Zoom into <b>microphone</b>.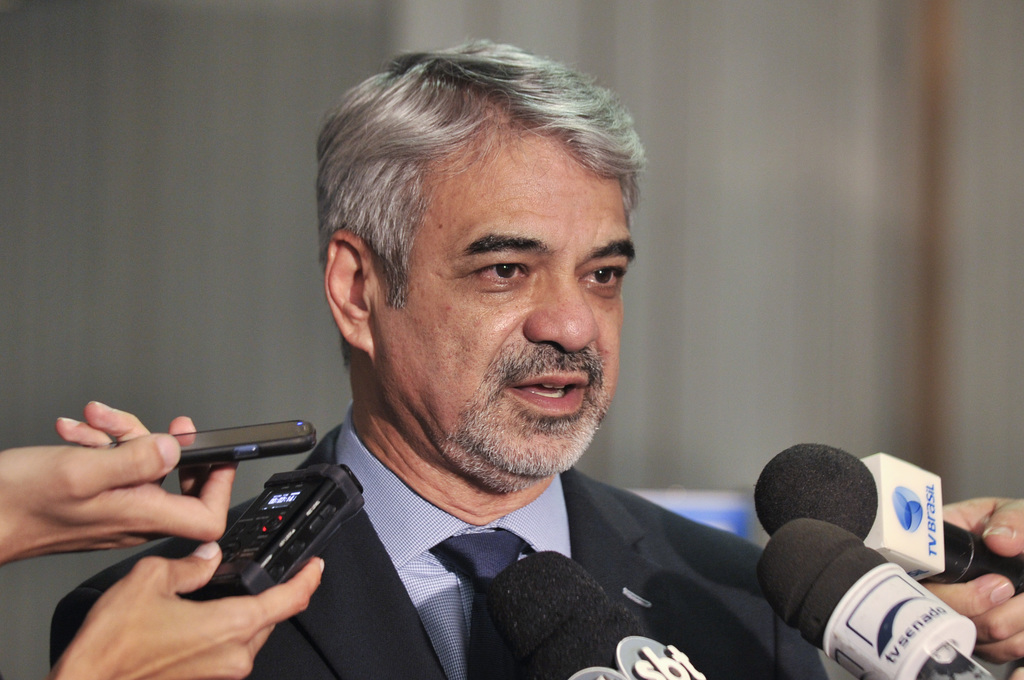
Zoom target: 484, 542, 720, 679.
